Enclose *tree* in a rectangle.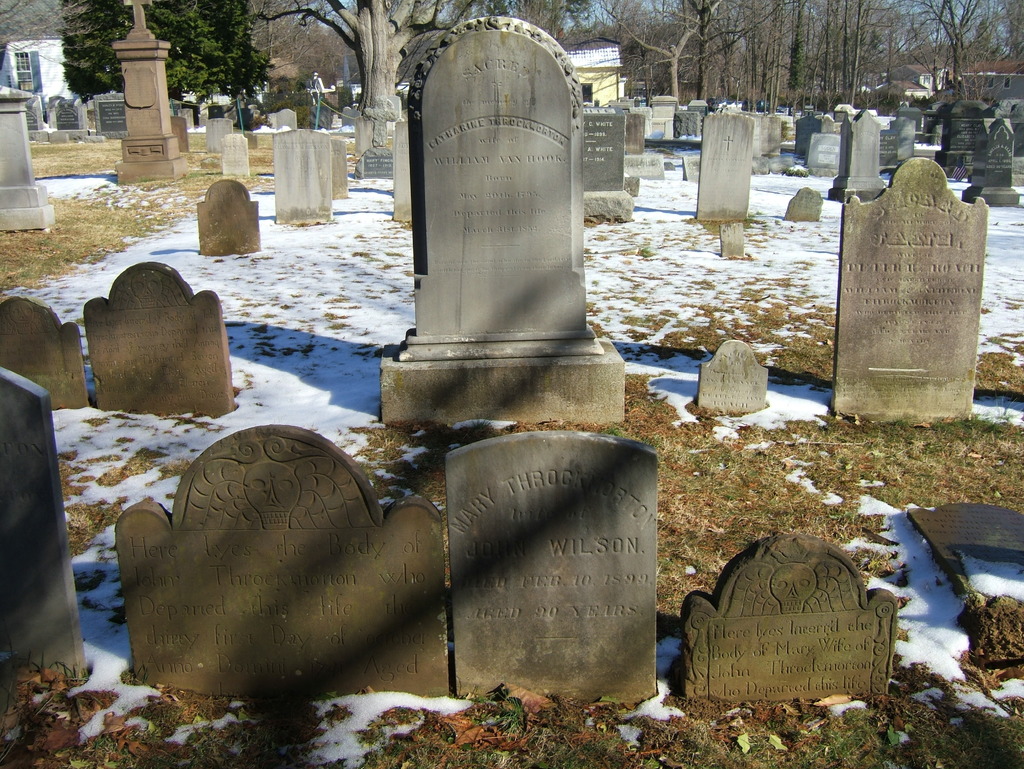
<region>58, 0, 273, 119</region>.
